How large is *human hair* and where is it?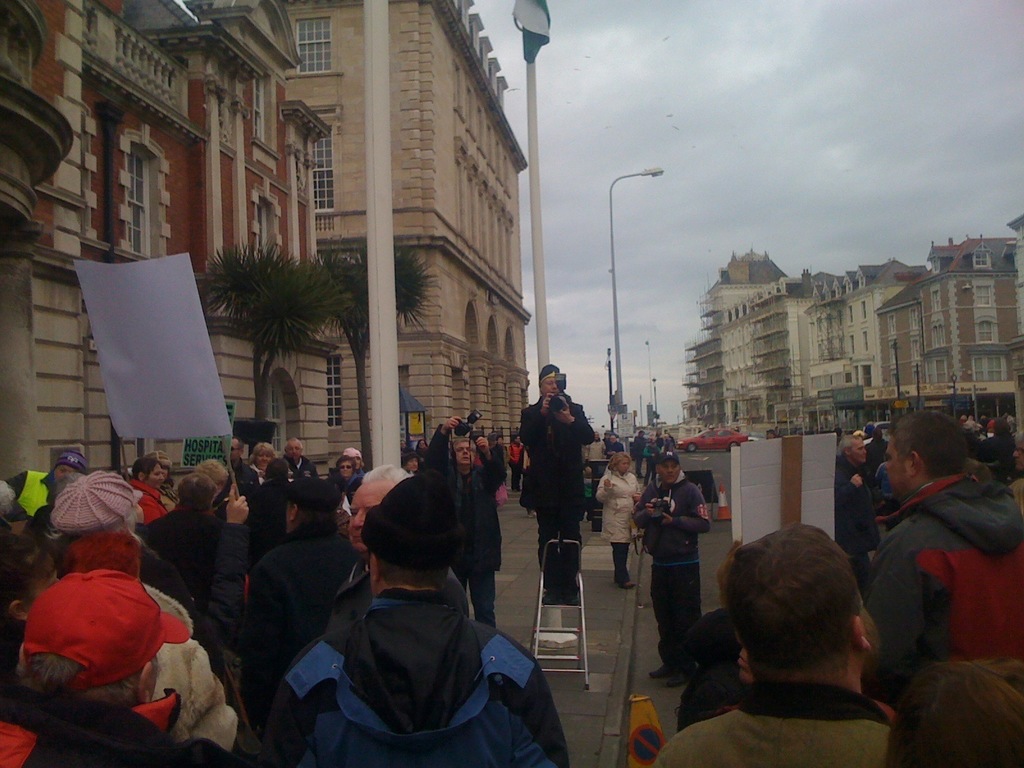
Bounding box: box(0, 479, 17, 513).
